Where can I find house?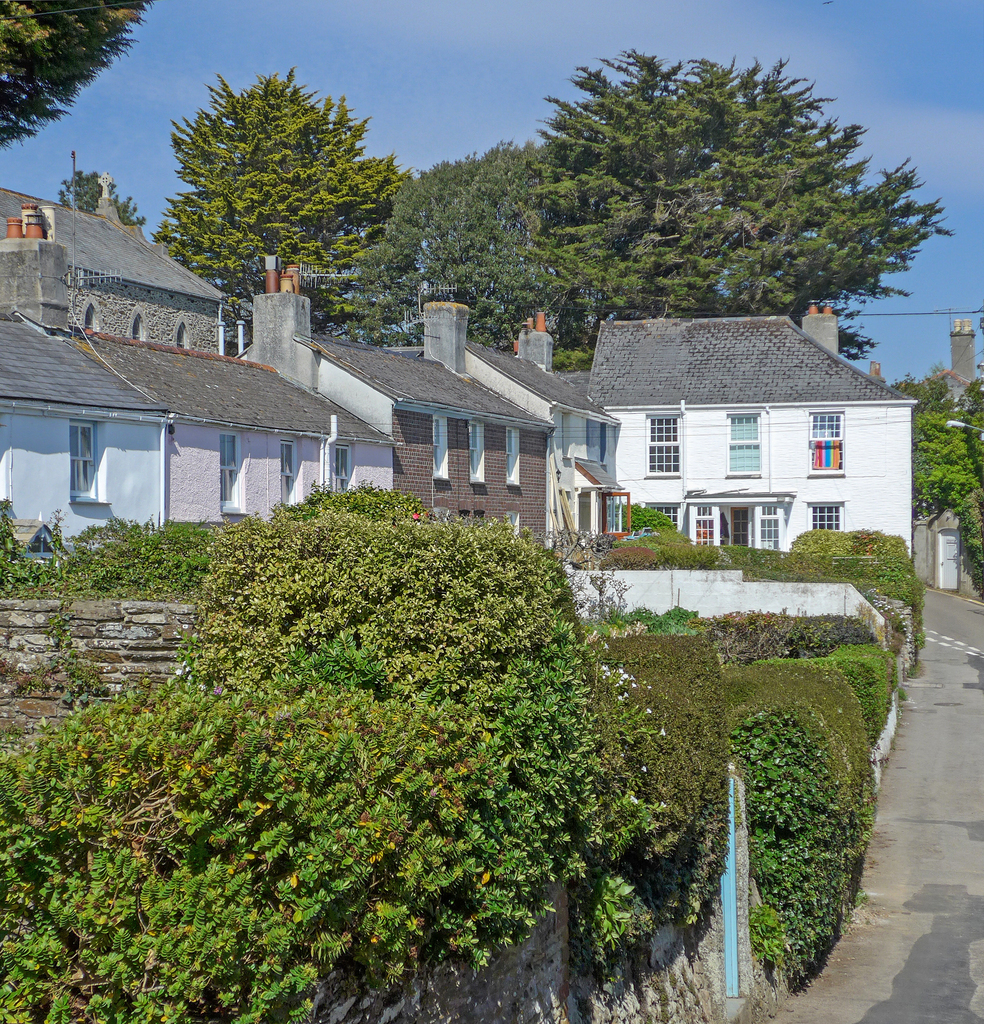
You can find it at 905, 312, 983, 451.
